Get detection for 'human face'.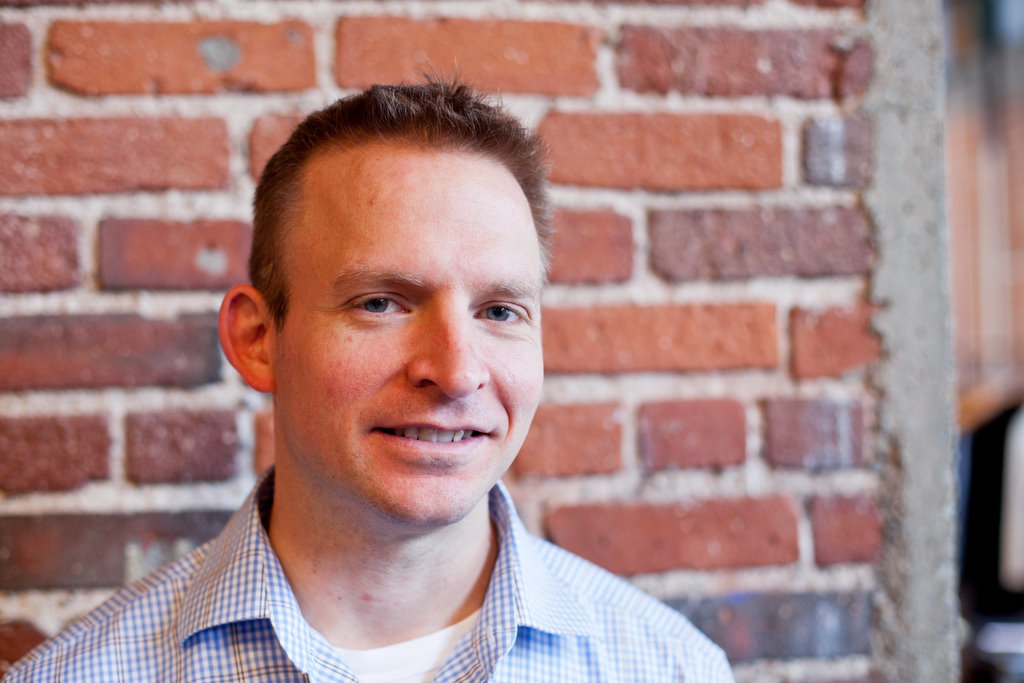
Detection: 276,142,542,524.
